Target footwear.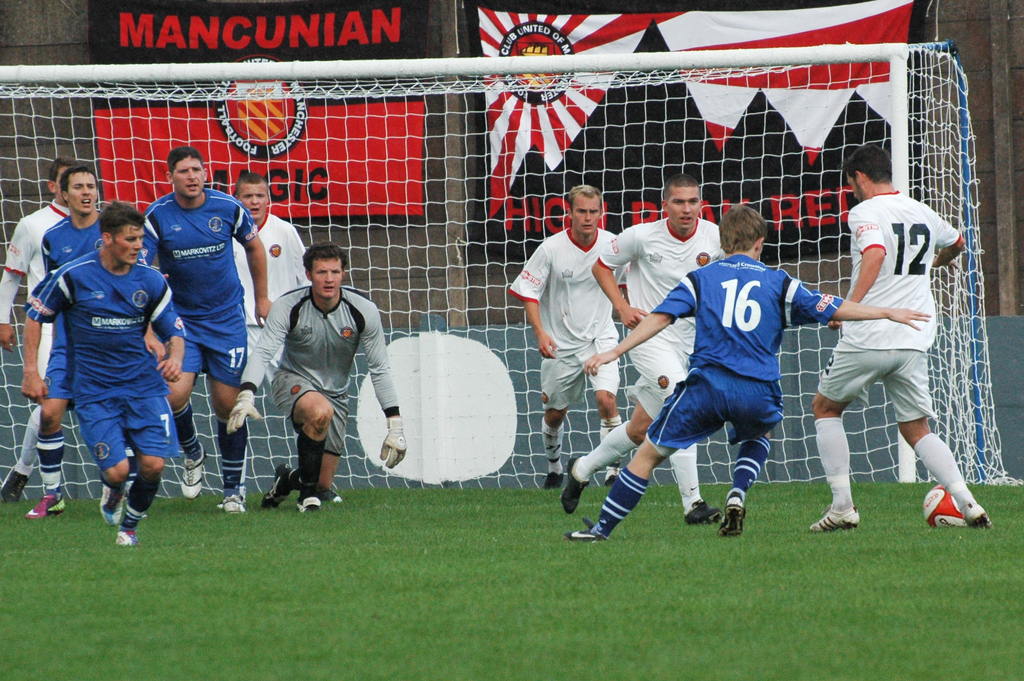
Target region: 717, 508, 748, 536.
